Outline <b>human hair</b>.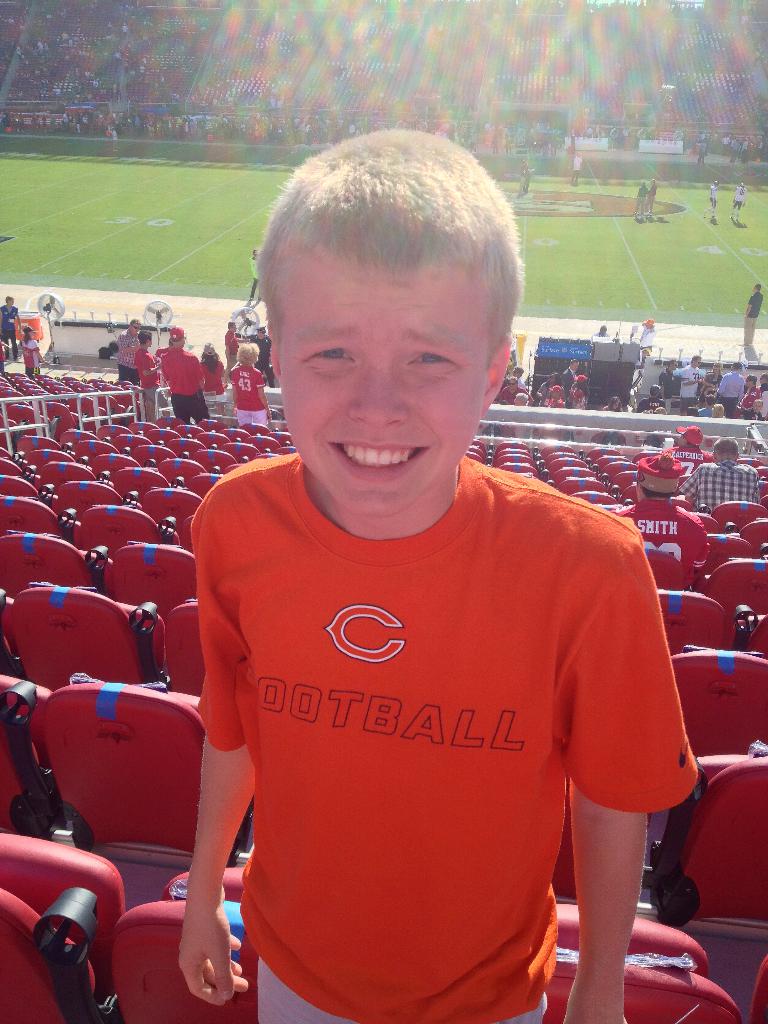
Outline: 509,376,518,383.
